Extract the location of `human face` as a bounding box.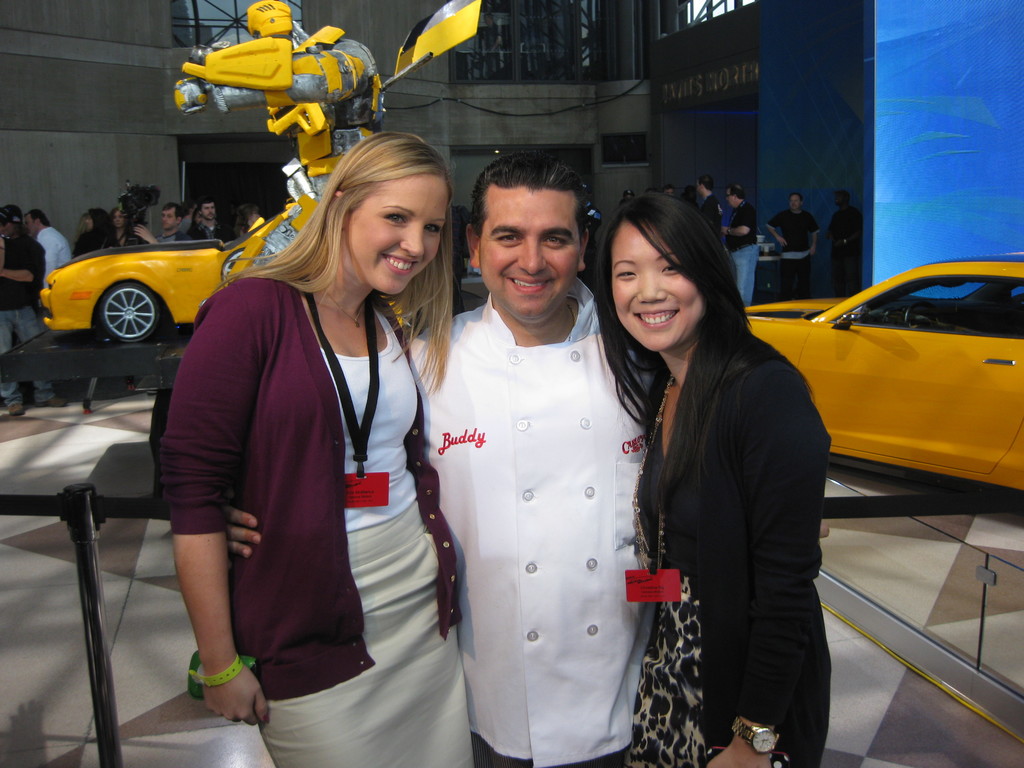
(113, 211, 123, 230).
